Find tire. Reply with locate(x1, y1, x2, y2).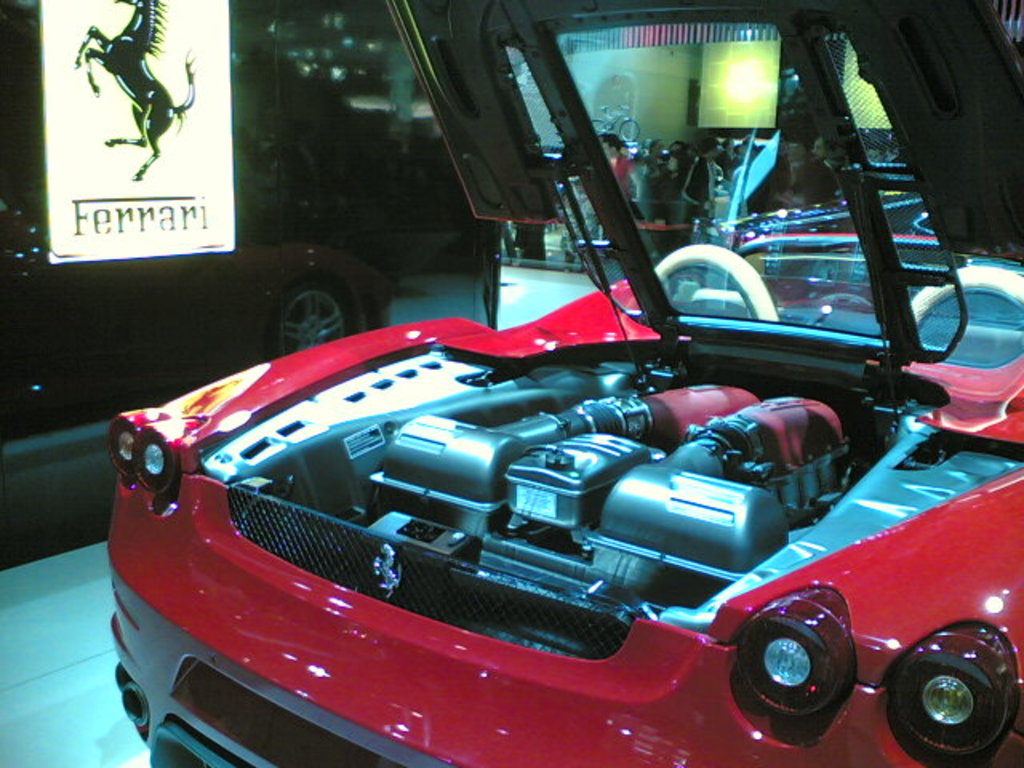
locate(656, 240, 773, 323).
